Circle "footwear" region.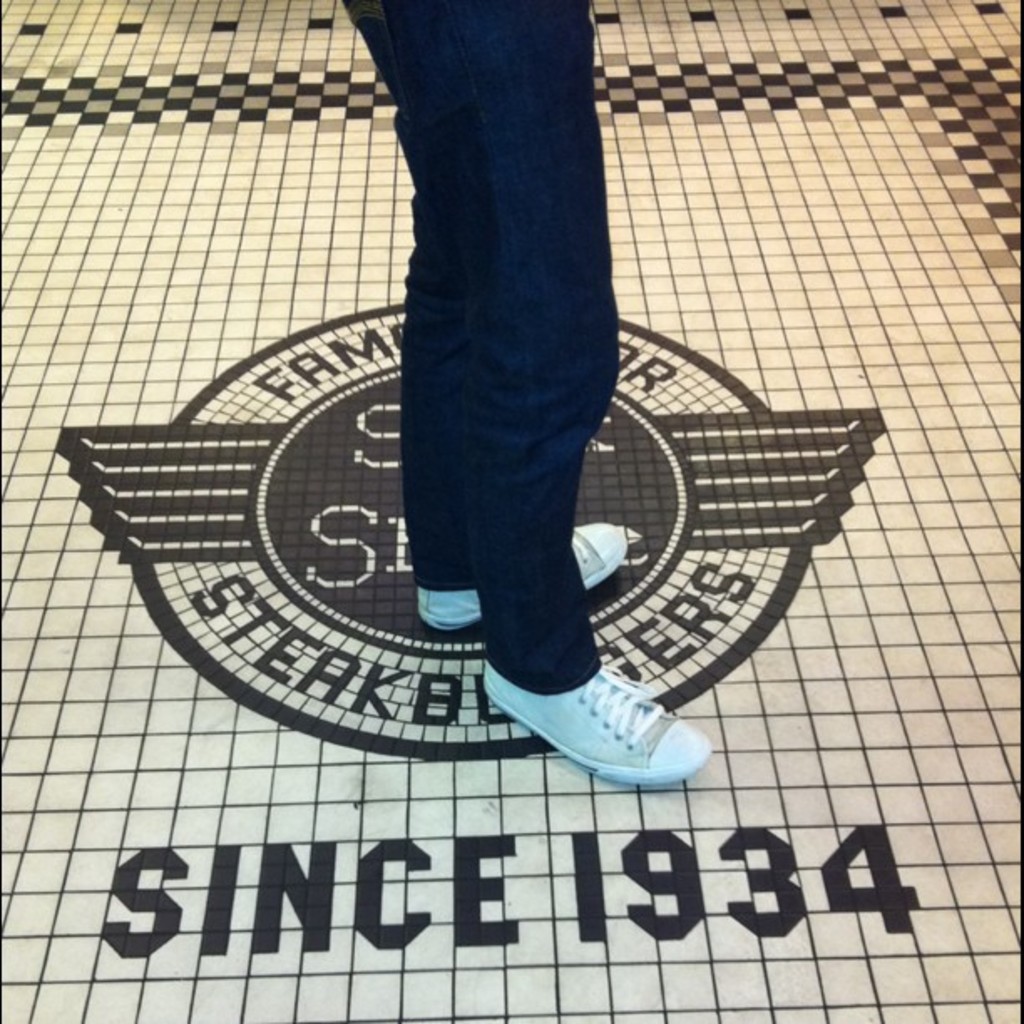
Region: [left=458, top=659, right=723, bottom=788].
